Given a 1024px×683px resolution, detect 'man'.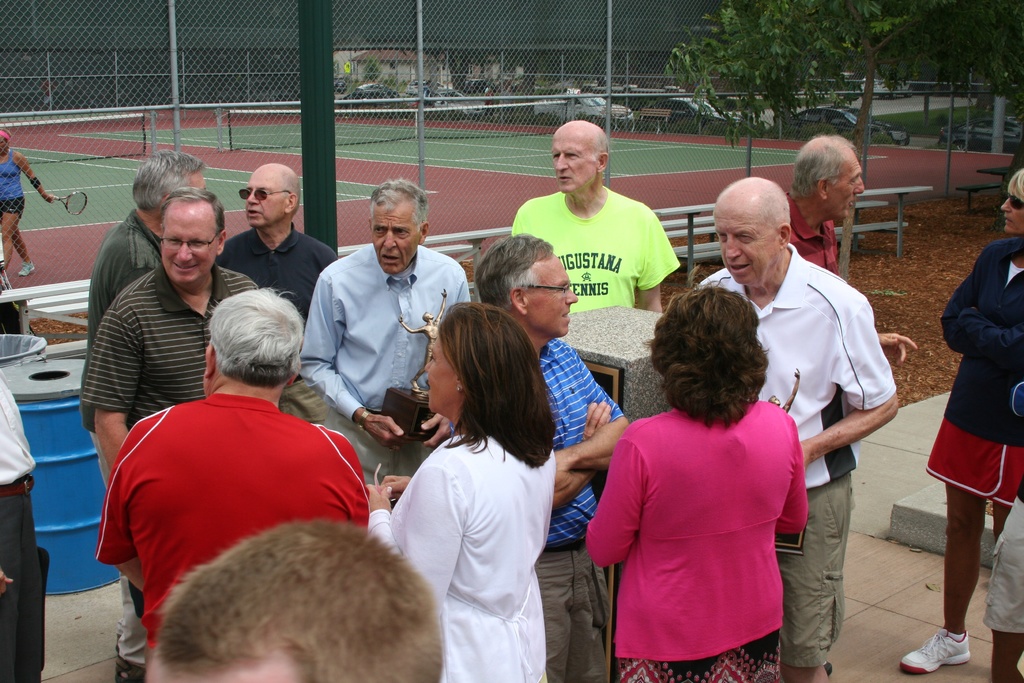
(left=78, top=186, right=264, bottom=682).
